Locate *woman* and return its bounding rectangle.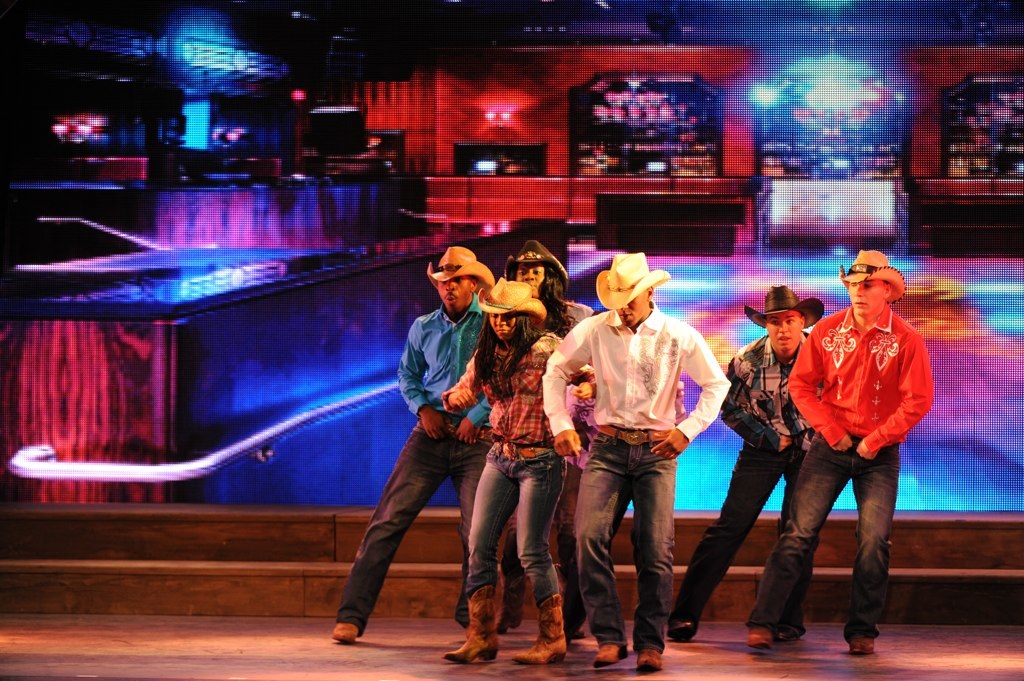
region(490, 244, 597, 633).
